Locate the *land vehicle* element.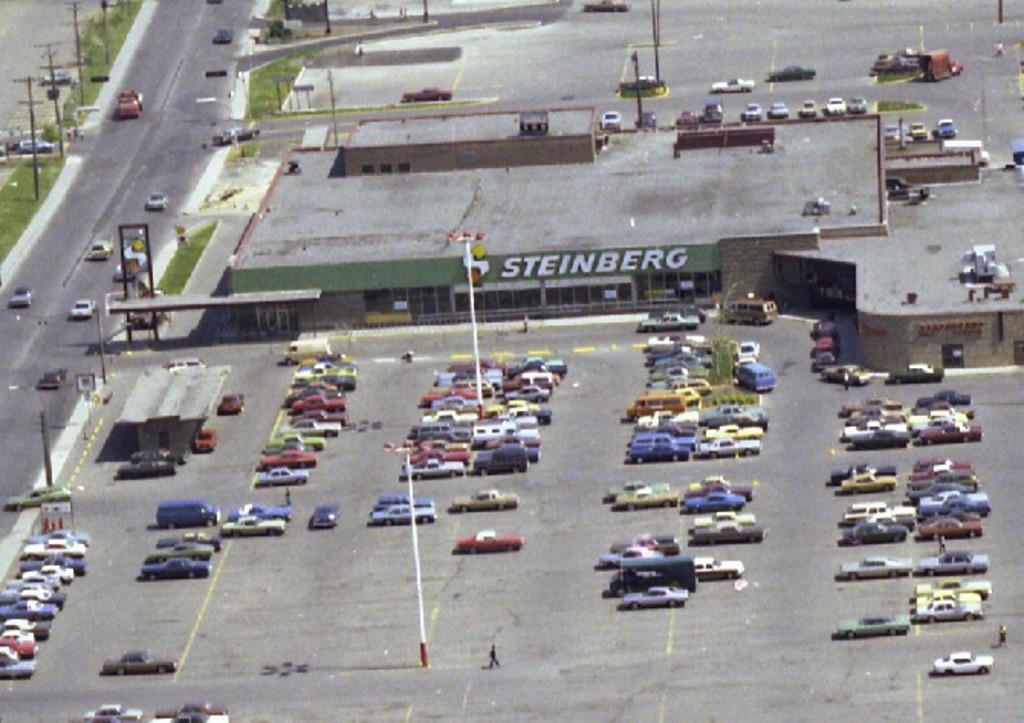
Element bbox: 474:422:543:443.
